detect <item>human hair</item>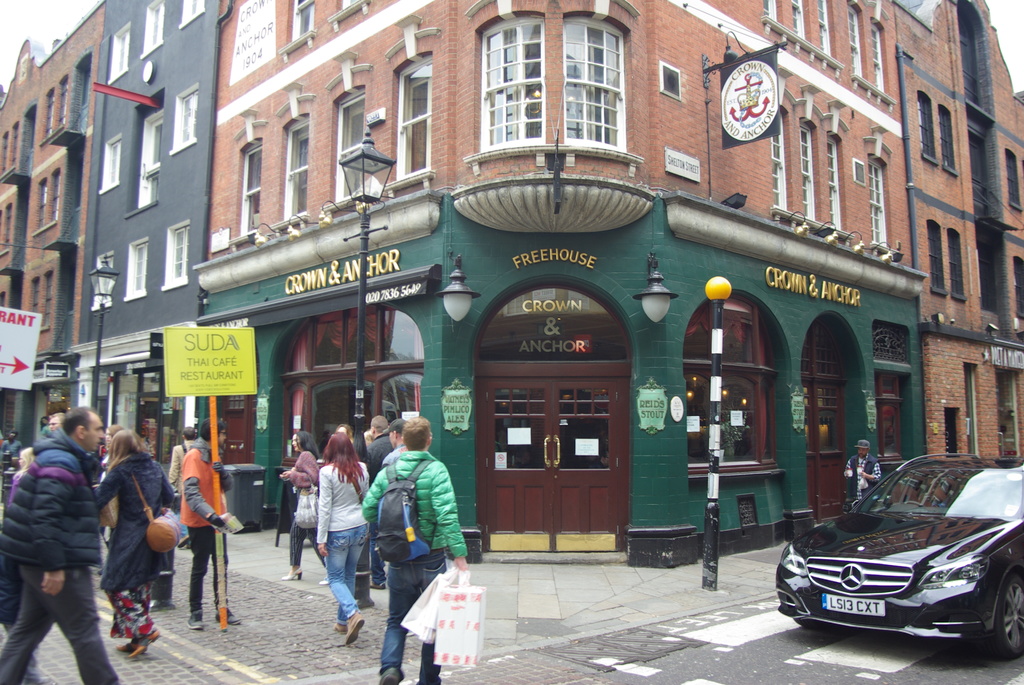
x1=321 y1=430 x2=363 y2=493
